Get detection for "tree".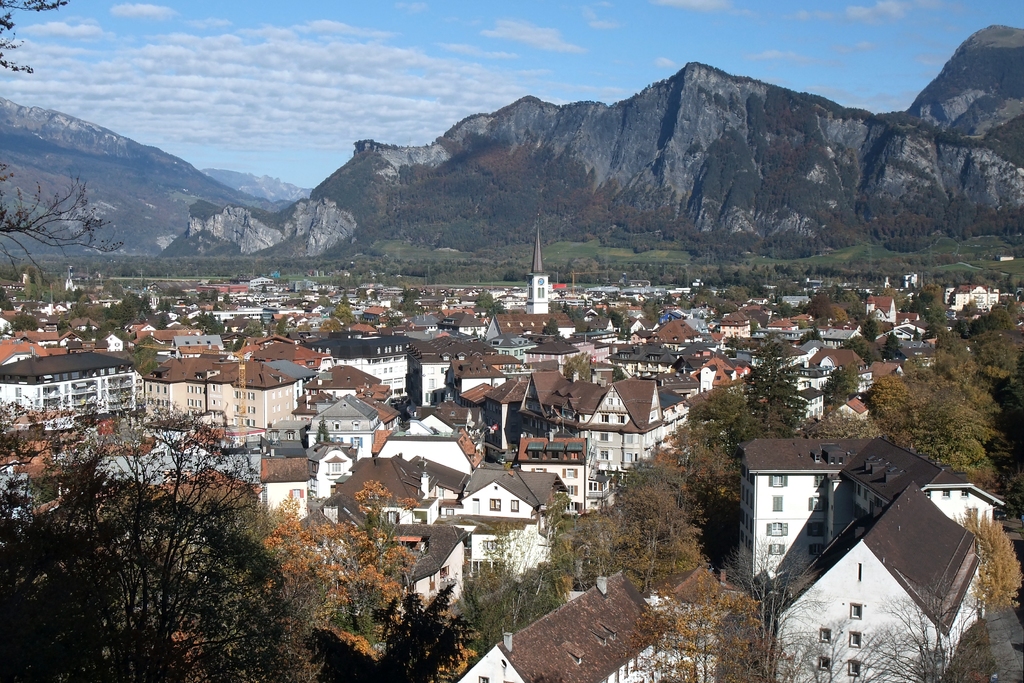
Detection: crop(911, 322, 920, 344).
